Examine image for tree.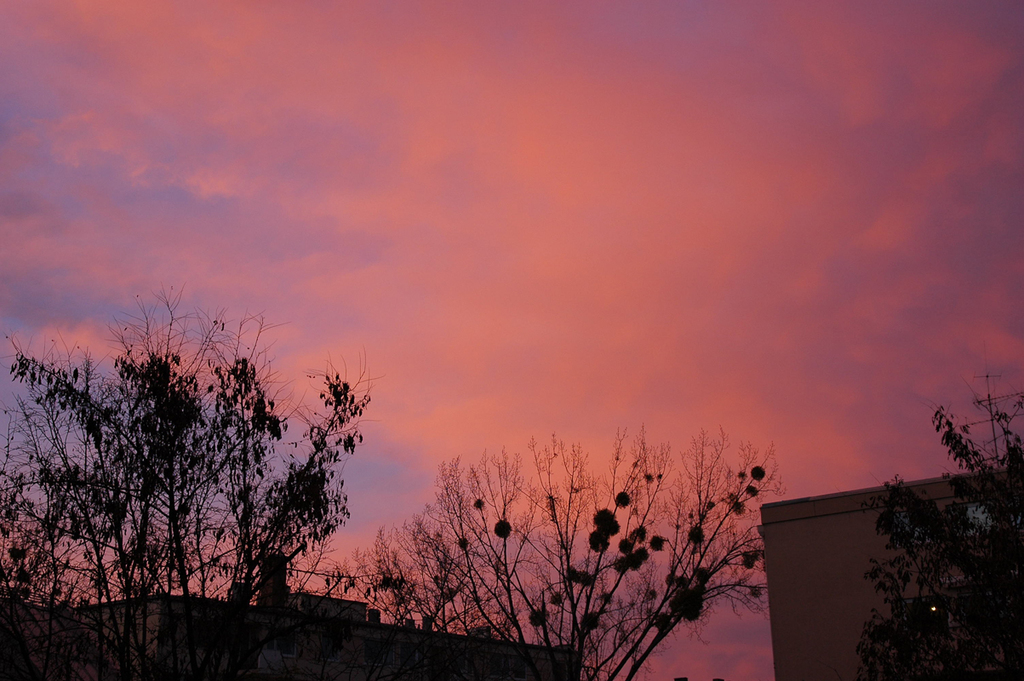
Examination result: rect(359, 433, 792, 680).
